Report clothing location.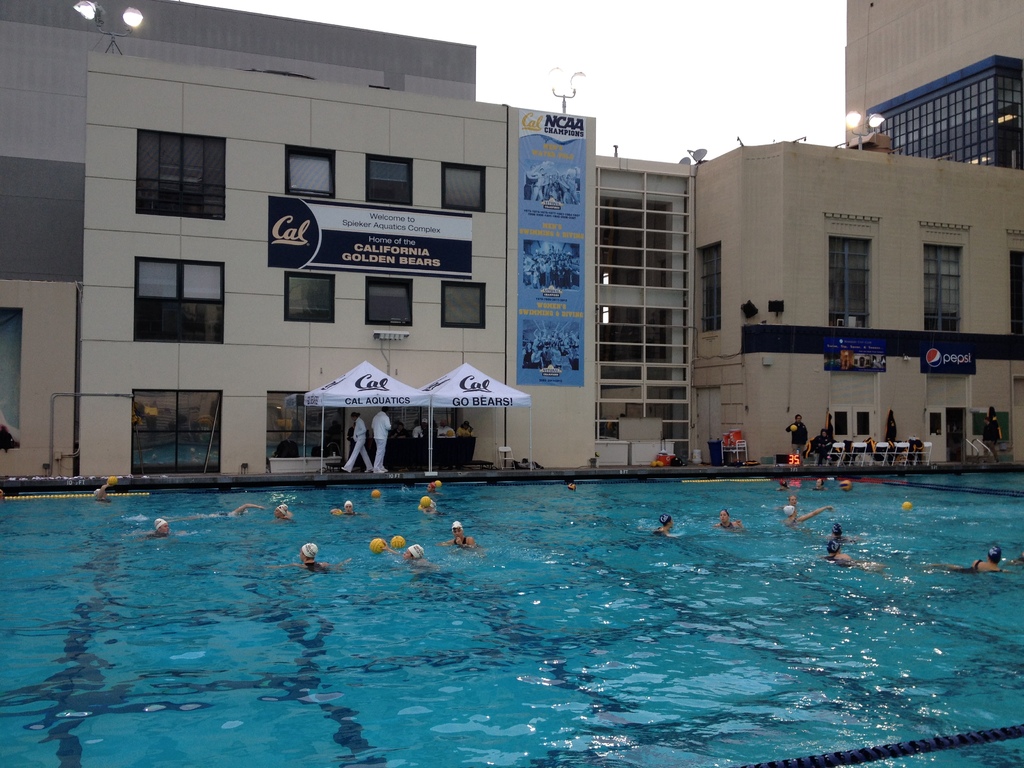
Report: bbox=(414, 430, 424, 438).
